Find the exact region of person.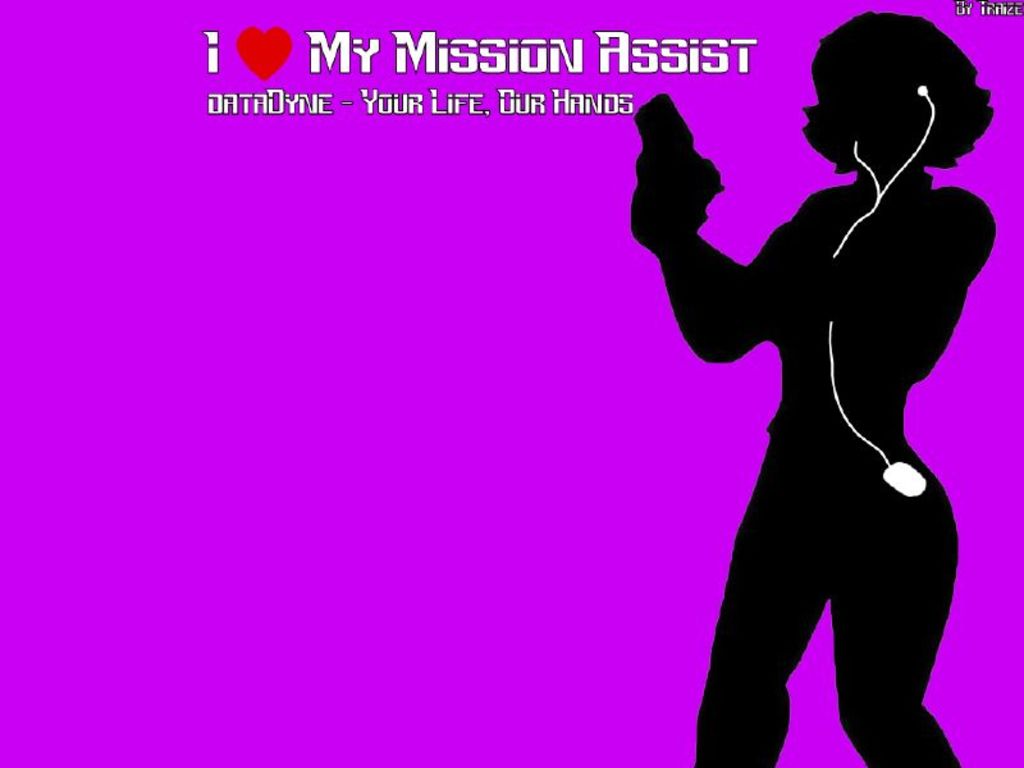
Exact region: BBox(608, 17, 989, 751).
